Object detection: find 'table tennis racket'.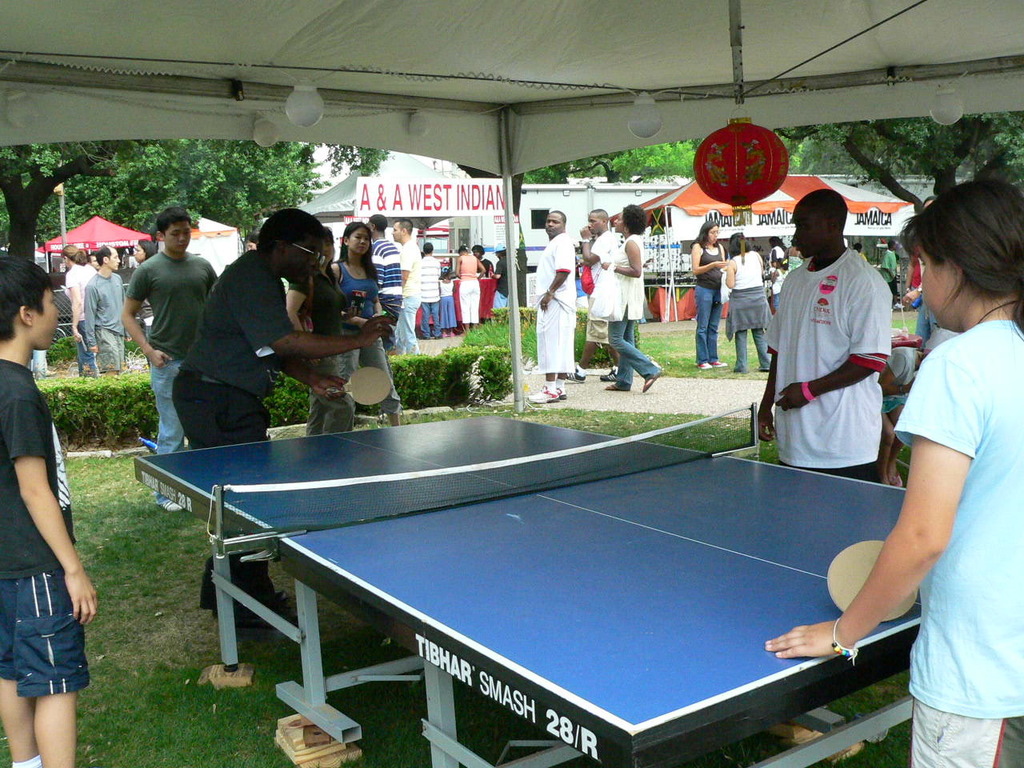
(left=327, top=363, right=394, bottom=405).
